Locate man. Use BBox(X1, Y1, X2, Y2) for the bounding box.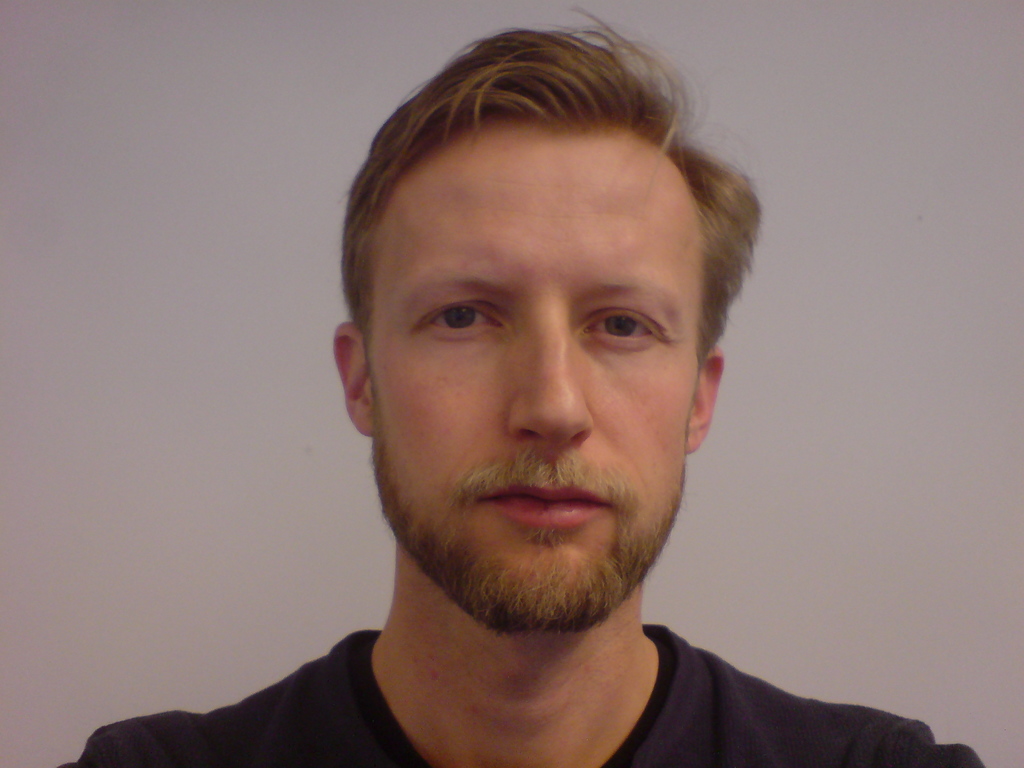
BBox(168, 22, 896, 767).
